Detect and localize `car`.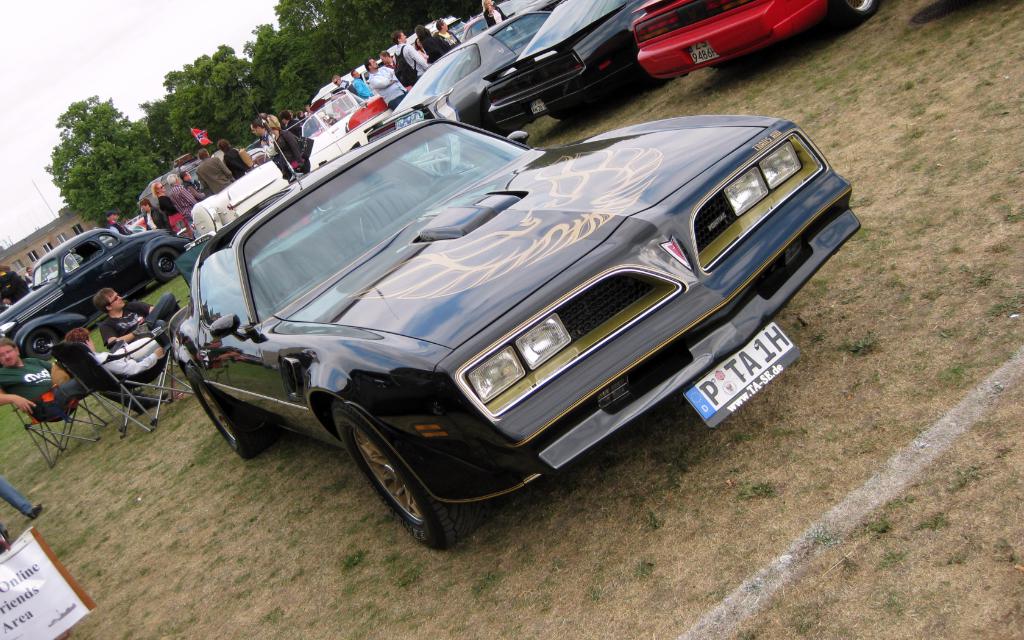
Localized at detection(385, 20, 462, 57).
